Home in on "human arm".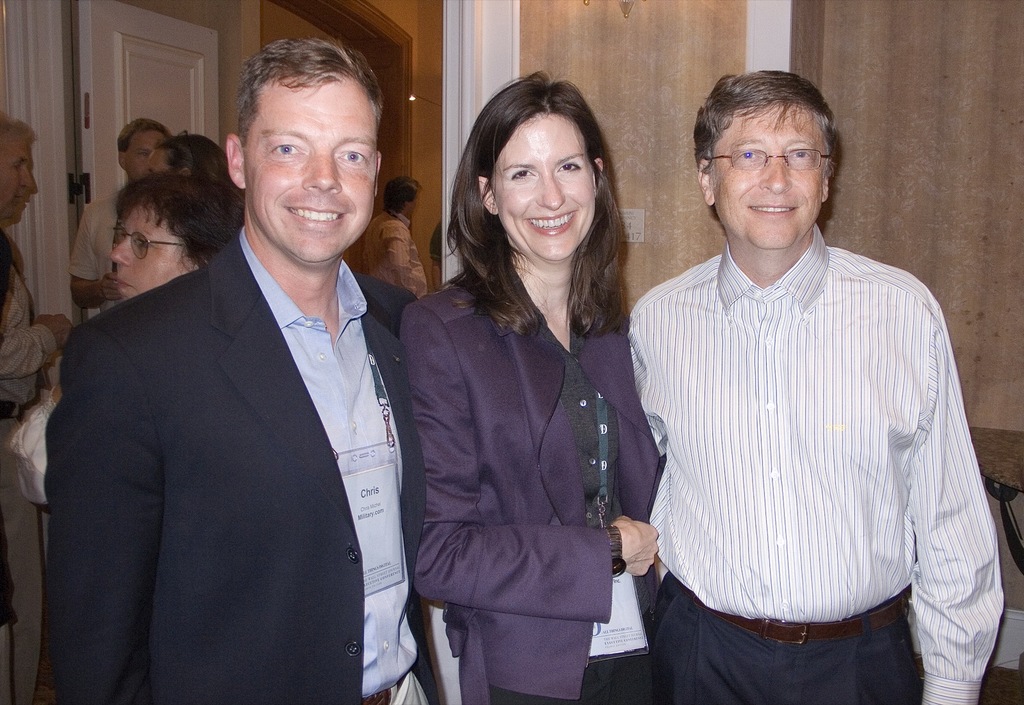
Homed in at (left=42, top=309, right=166, bottom=704).
